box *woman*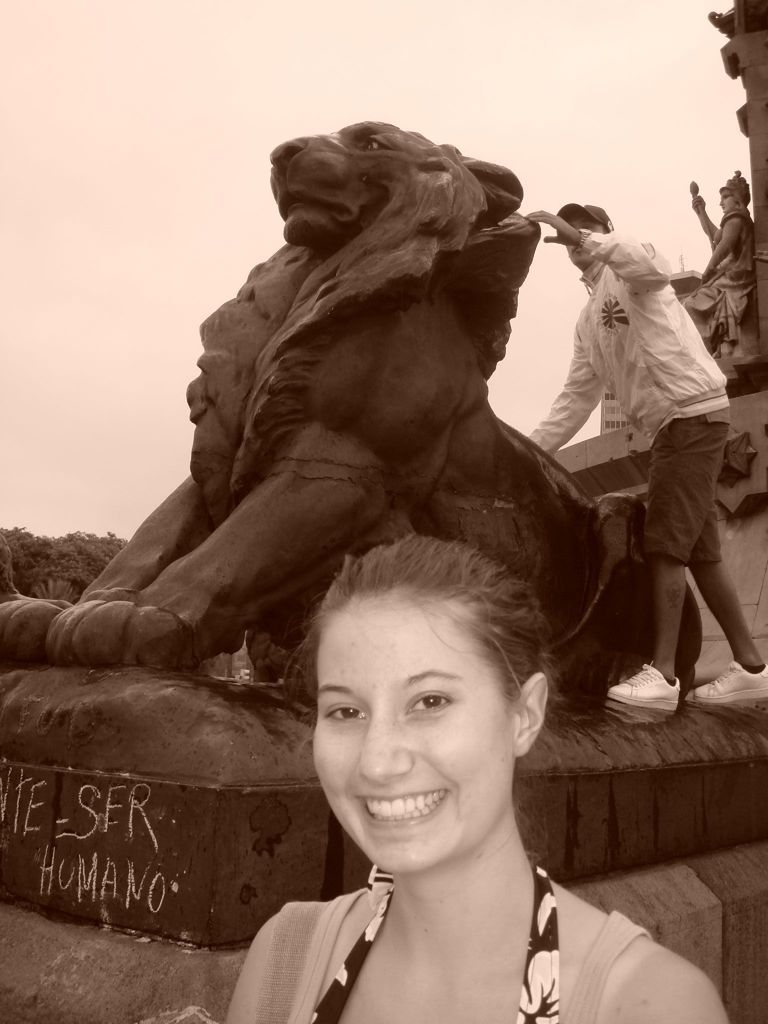
Rect(243, 517, 621, 1022)
